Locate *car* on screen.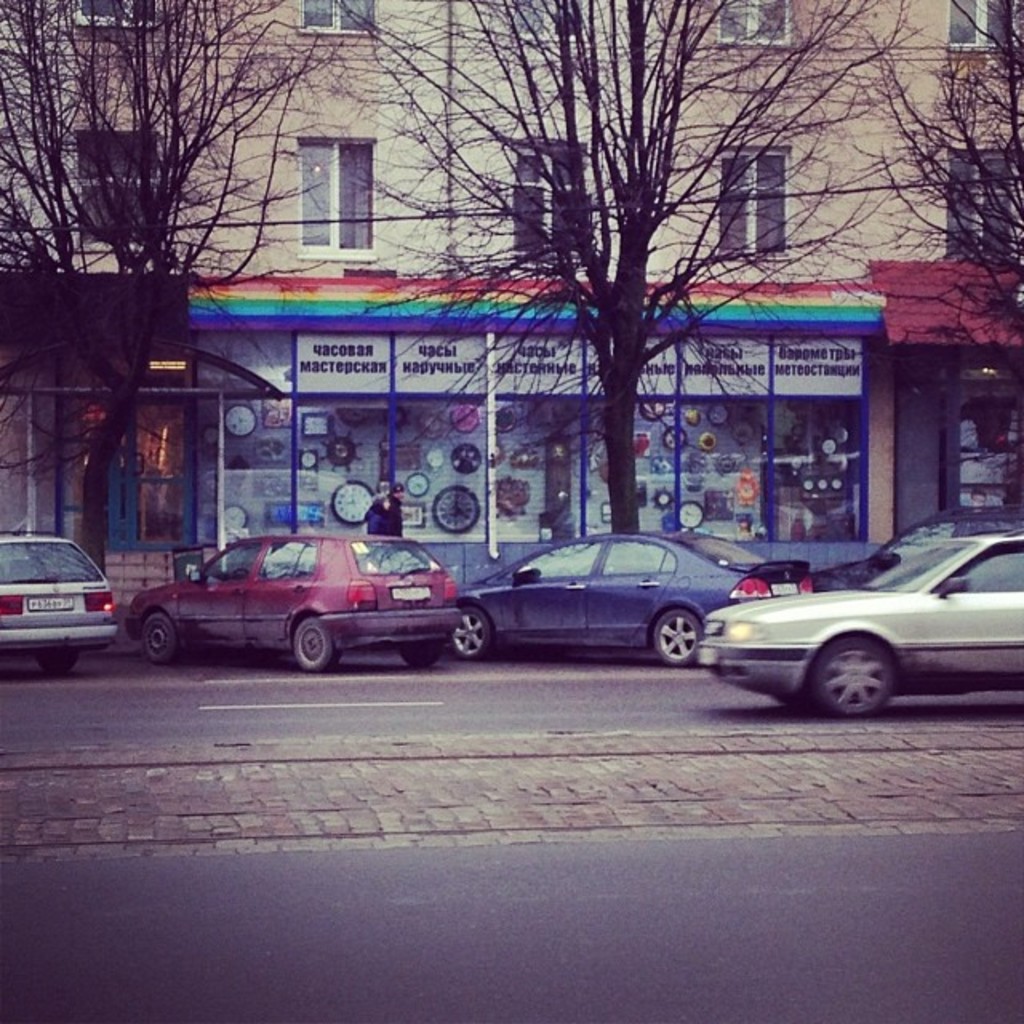
On screen at (688,520,1014,712).
